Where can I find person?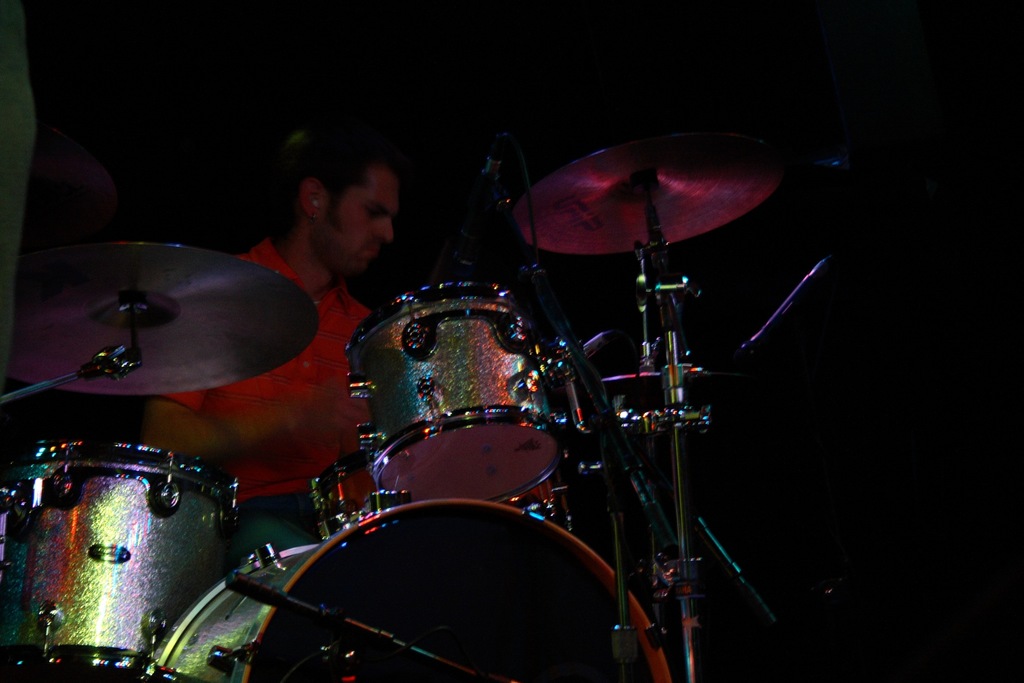
You can find it at l=144, t=125, r=424, b=514.
